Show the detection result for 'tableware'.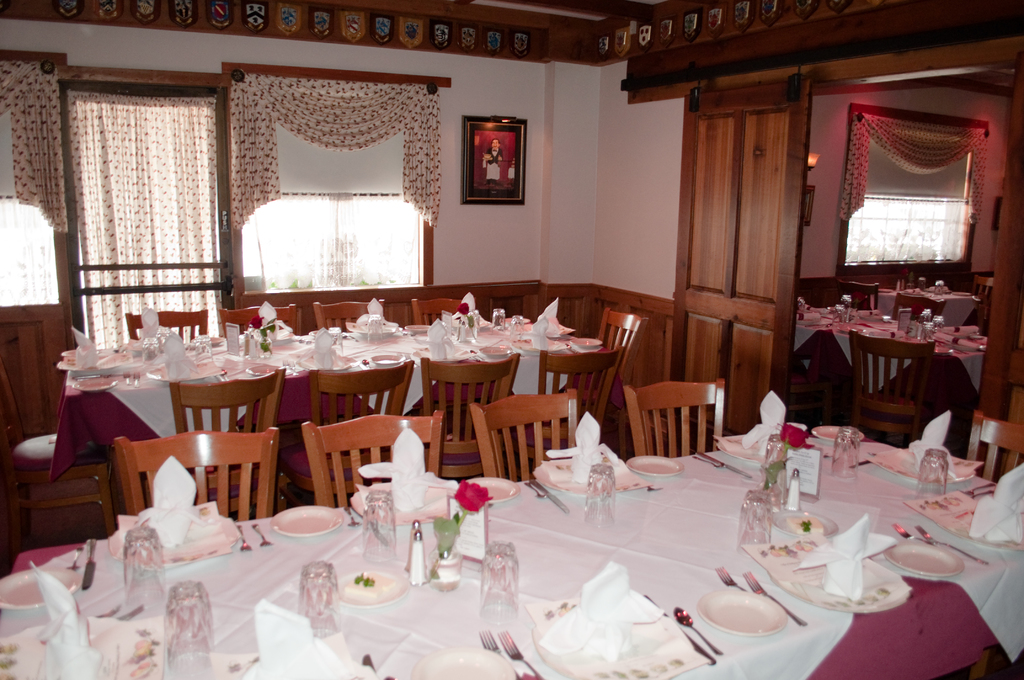
{"left": 673, "top": 602, "right": 721, "bottom": 657}.
